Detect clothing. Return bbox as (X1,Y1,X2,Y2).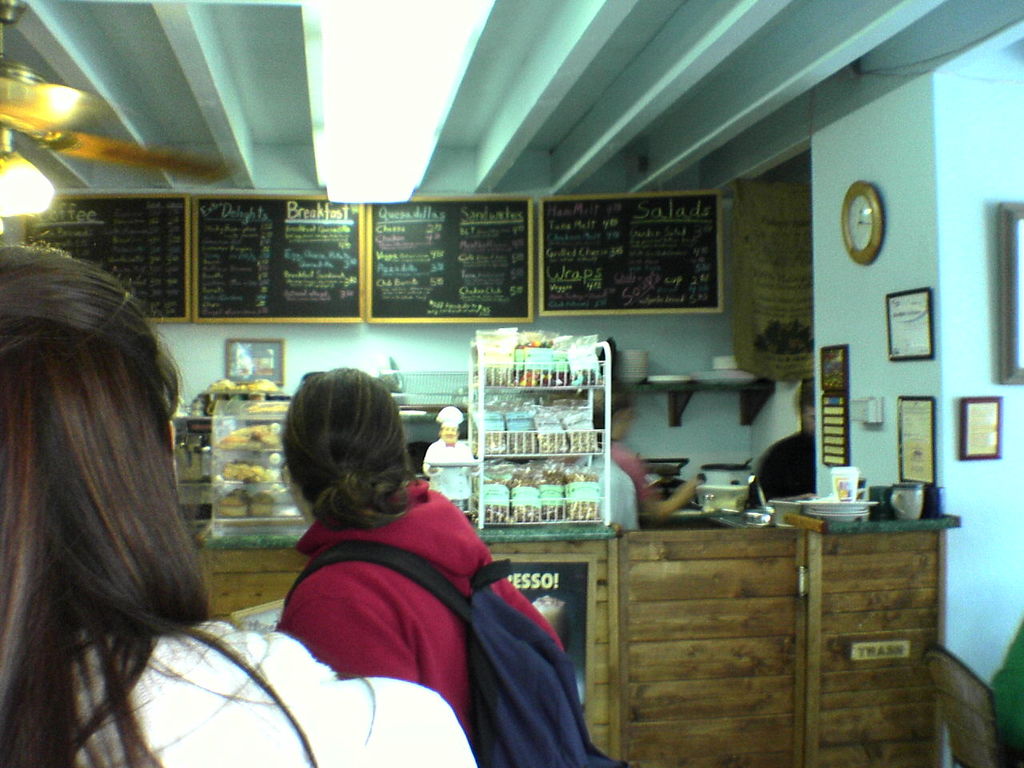
(74,618,479,767).
